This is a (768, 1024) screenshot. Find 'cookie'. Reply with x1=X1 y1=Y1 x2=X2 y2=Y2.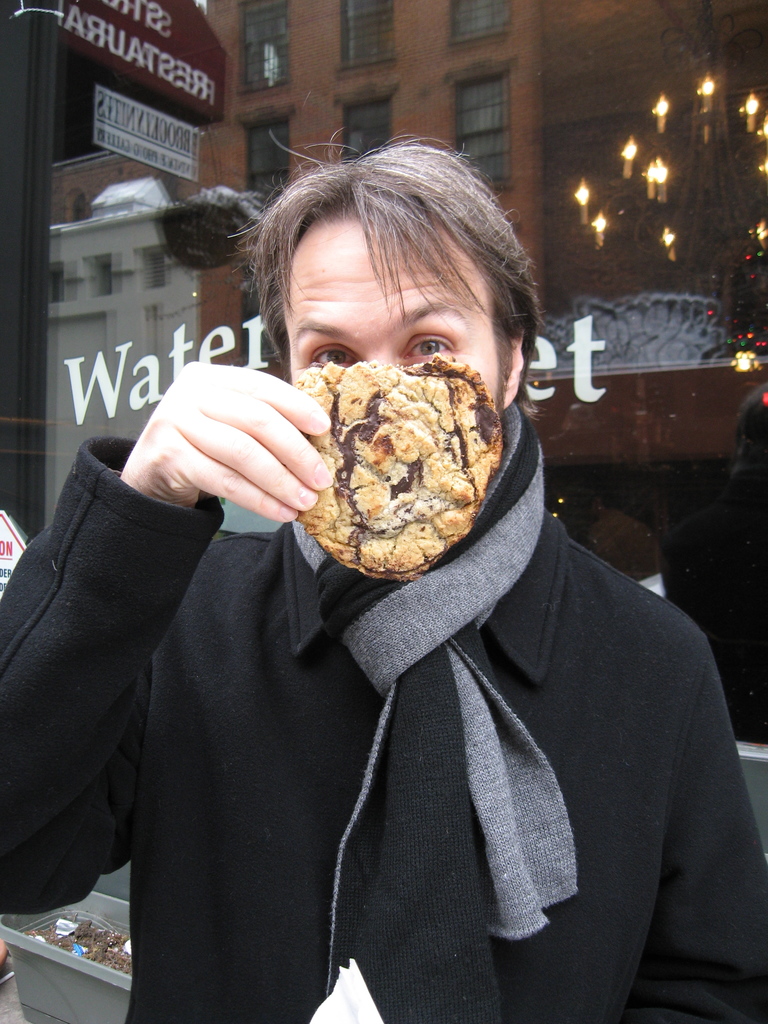
x1=298 y1=351 x2=504 y2=580.
